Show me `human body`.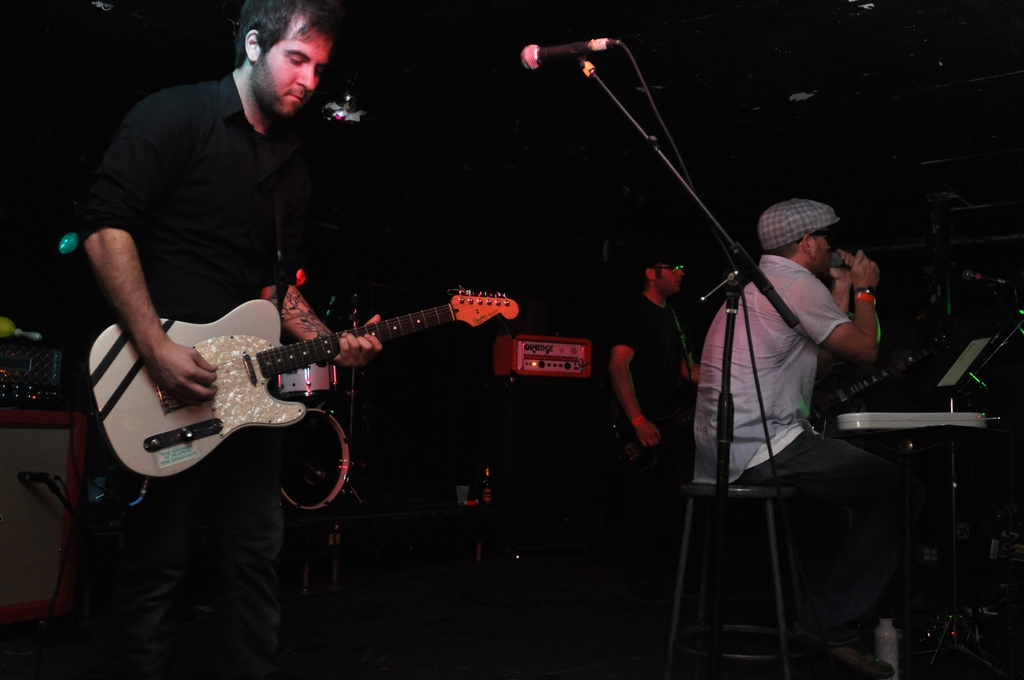
`human body` is here: x1=610 y1=248 x2=686 y2=445.
